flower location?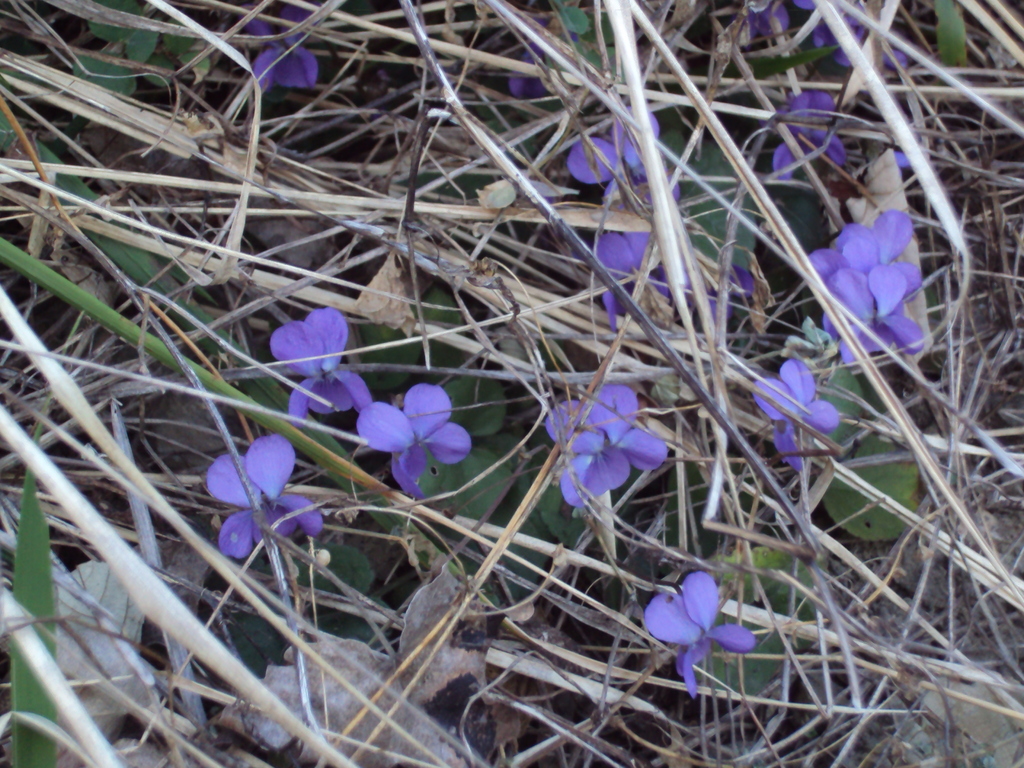
box(567, 108, 664, 189)
